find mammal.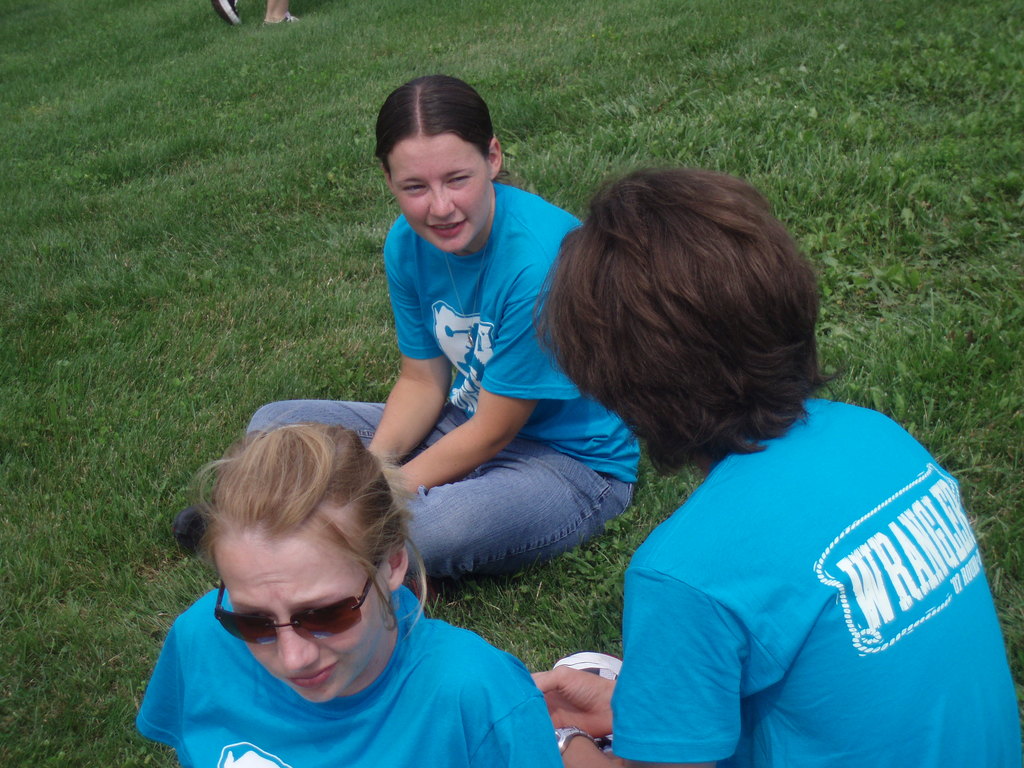
bbox=[528, 164, 1023, 767].
